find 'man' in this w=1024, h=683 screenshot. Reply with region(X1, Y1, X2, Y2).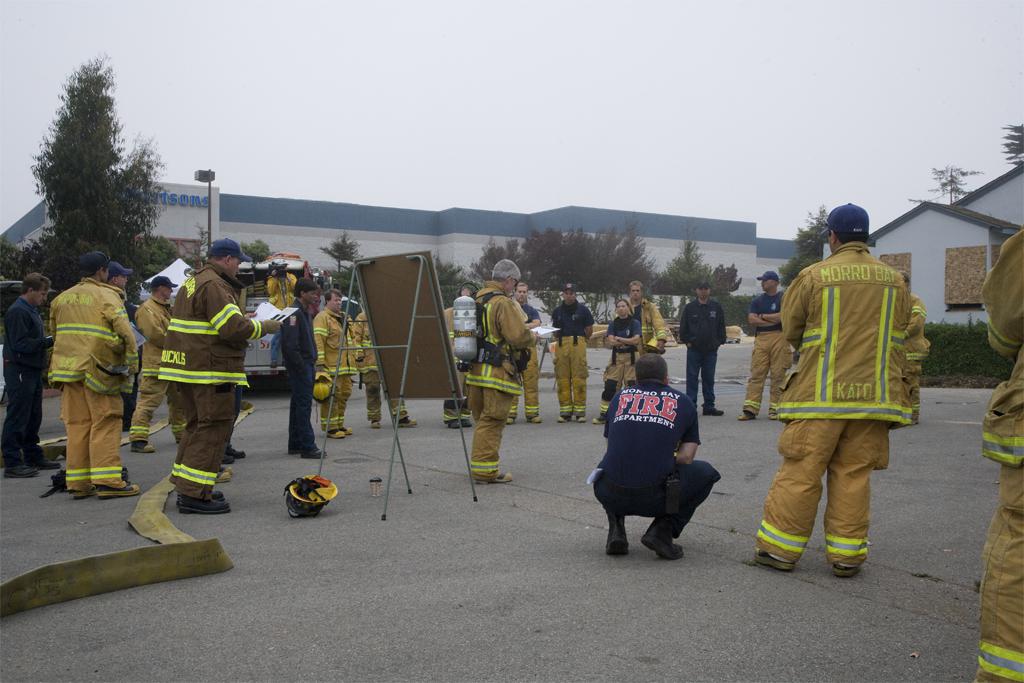
region(679, 273, 724, 418).
